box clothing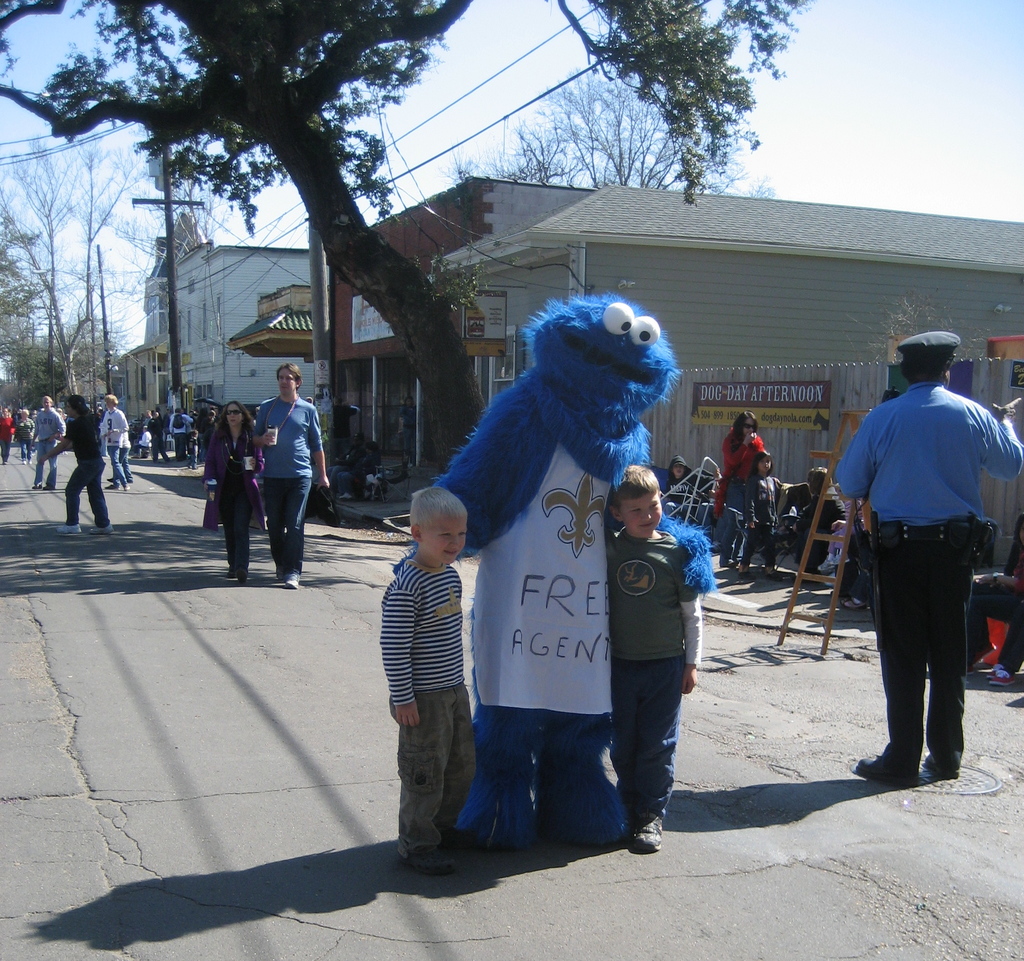
bbox=(67, 413, 113, 526)
